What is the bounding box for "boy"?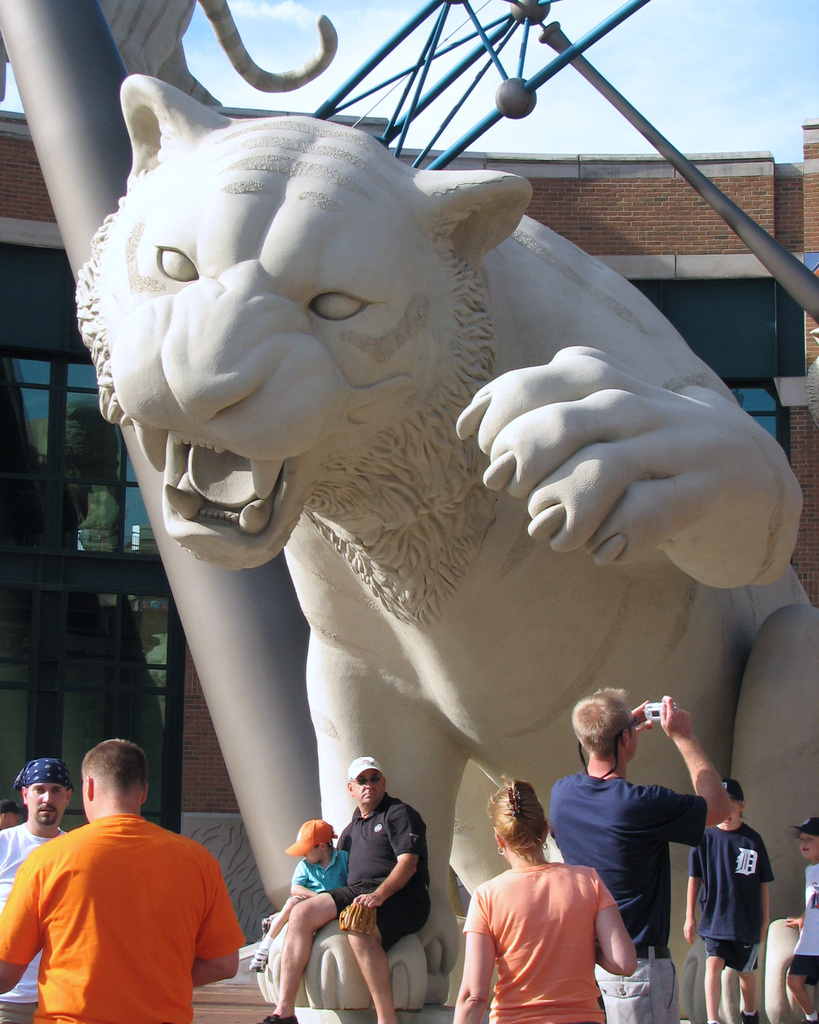
[250,820,346,968].
